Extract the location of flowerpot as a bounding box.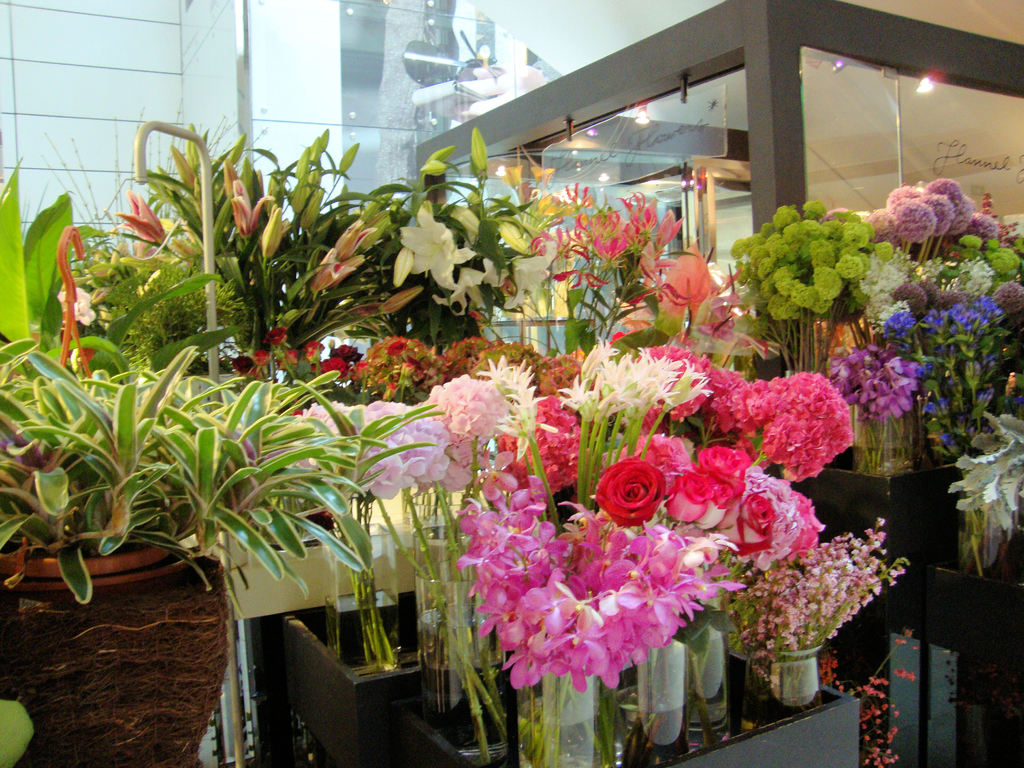
[left=852, top=401, right=915, bottom=479].
